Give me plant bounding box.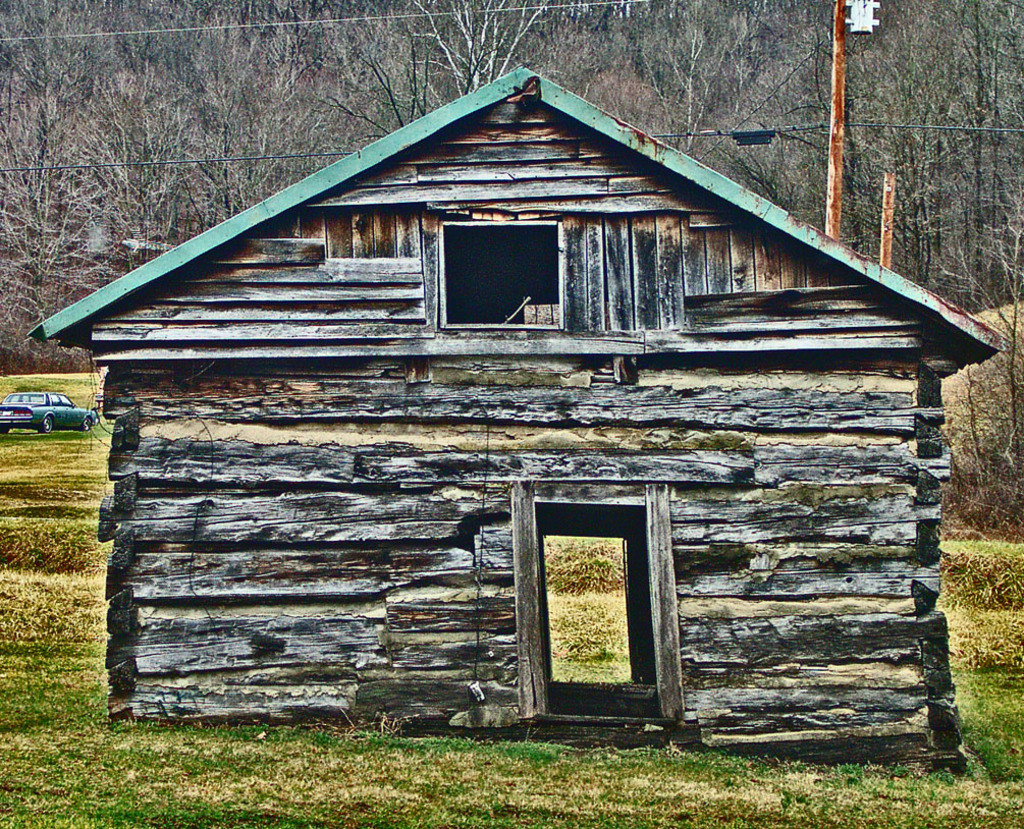
region(955, 292, 1020, 565).
